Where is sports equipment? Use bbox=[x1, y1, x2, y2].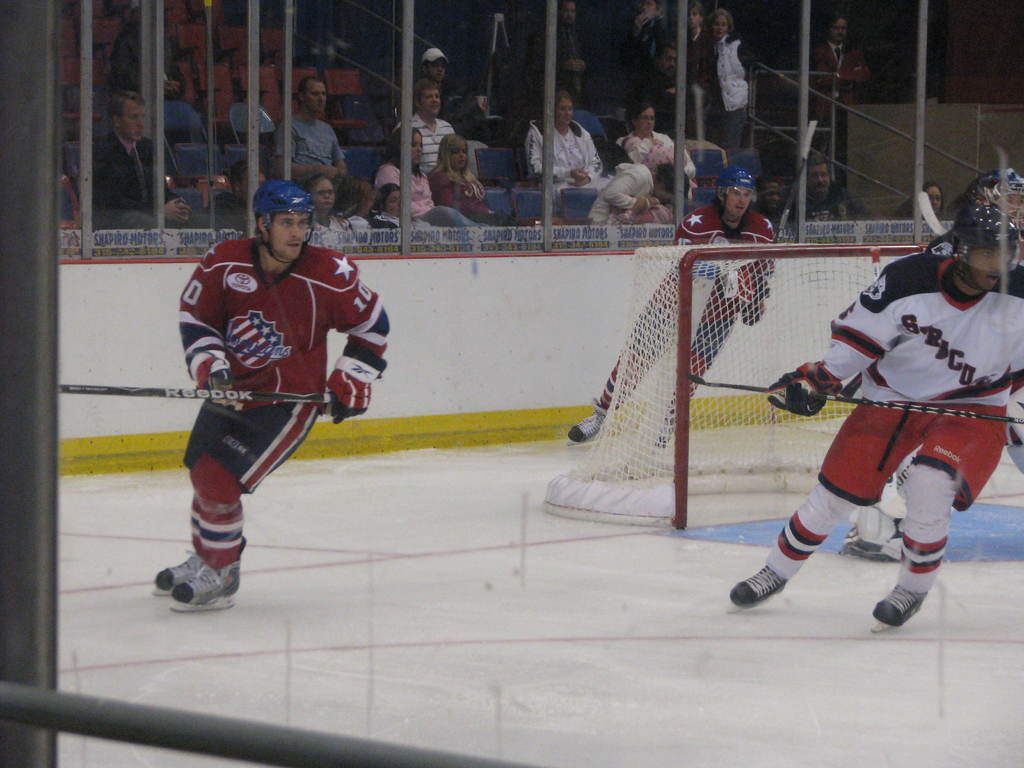
bbox=[249, 180, 310, 264].
